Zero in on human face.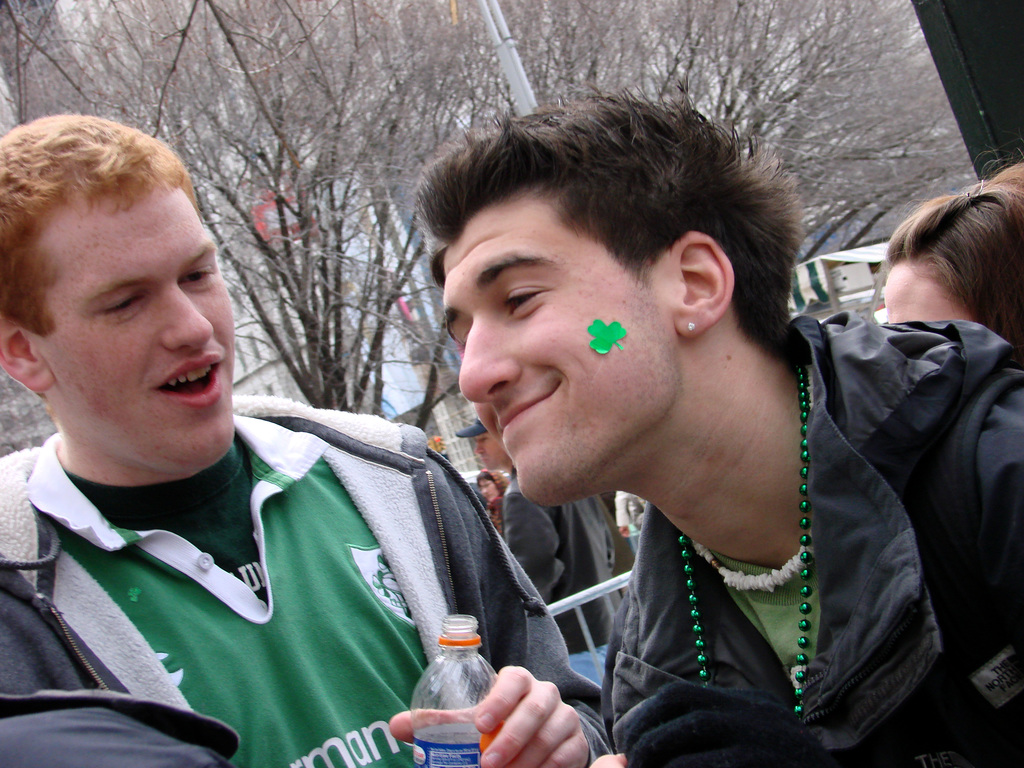
Zeroed in: bbox=[882, 259, 969, 320].
